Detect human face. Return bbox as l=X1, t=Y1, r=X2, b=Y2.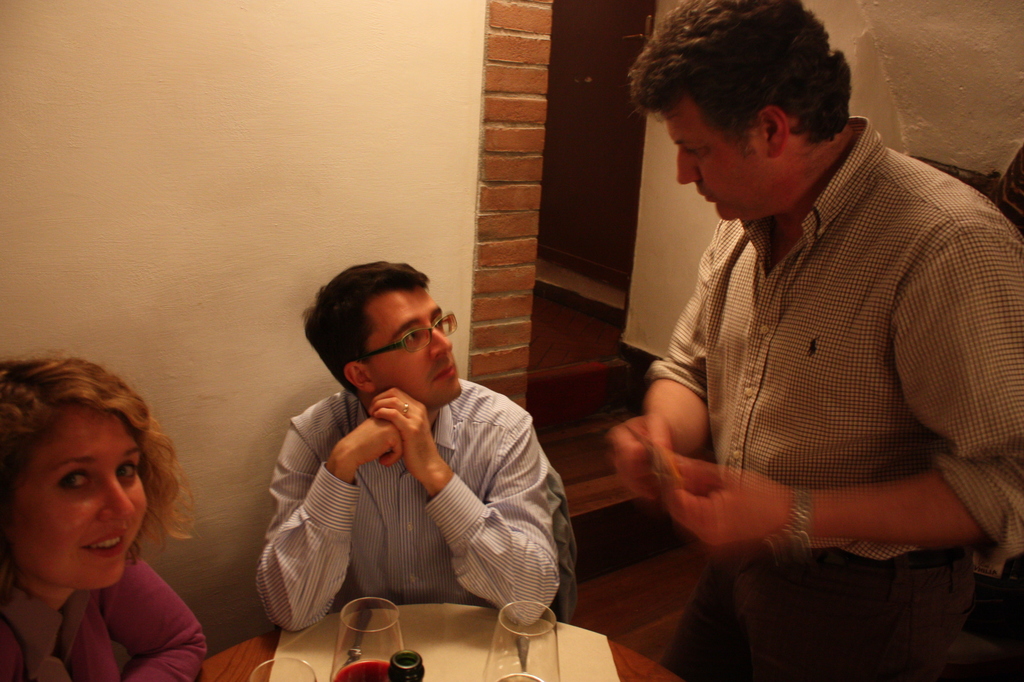
l=6, t=408, r=147, b=582.
